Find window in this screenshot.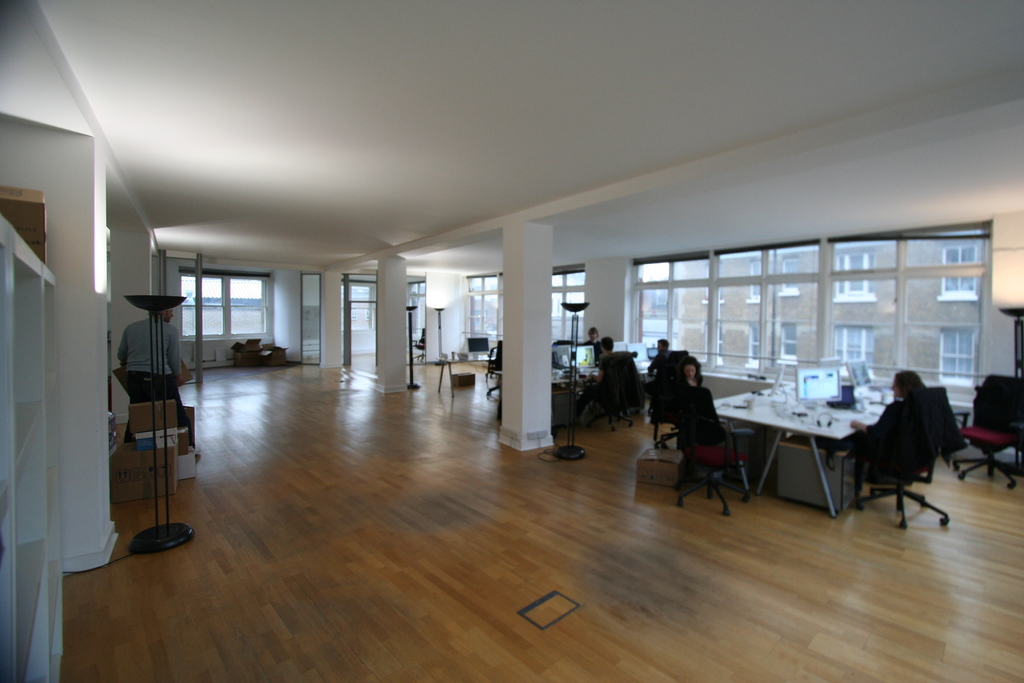
The bounding box for window is left=470, top=273, right=506, bottom=340.
